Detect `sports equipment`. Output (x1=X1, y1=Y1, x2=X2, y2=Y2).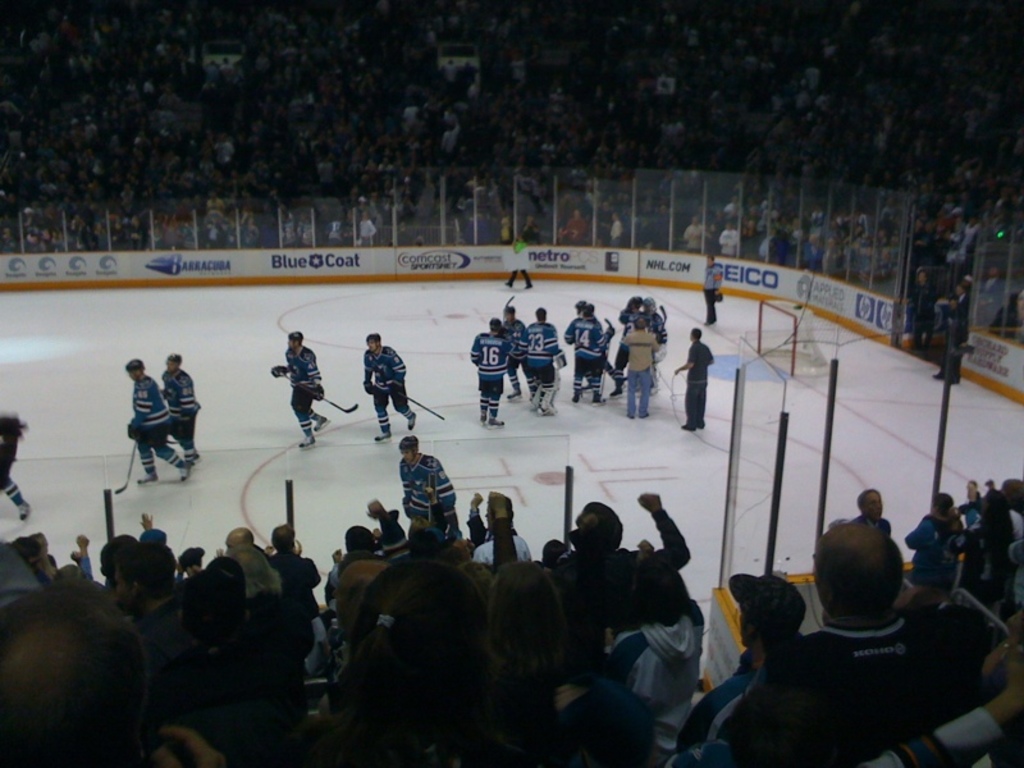
(x1=503, y1=303, x2=517, y2=321).
